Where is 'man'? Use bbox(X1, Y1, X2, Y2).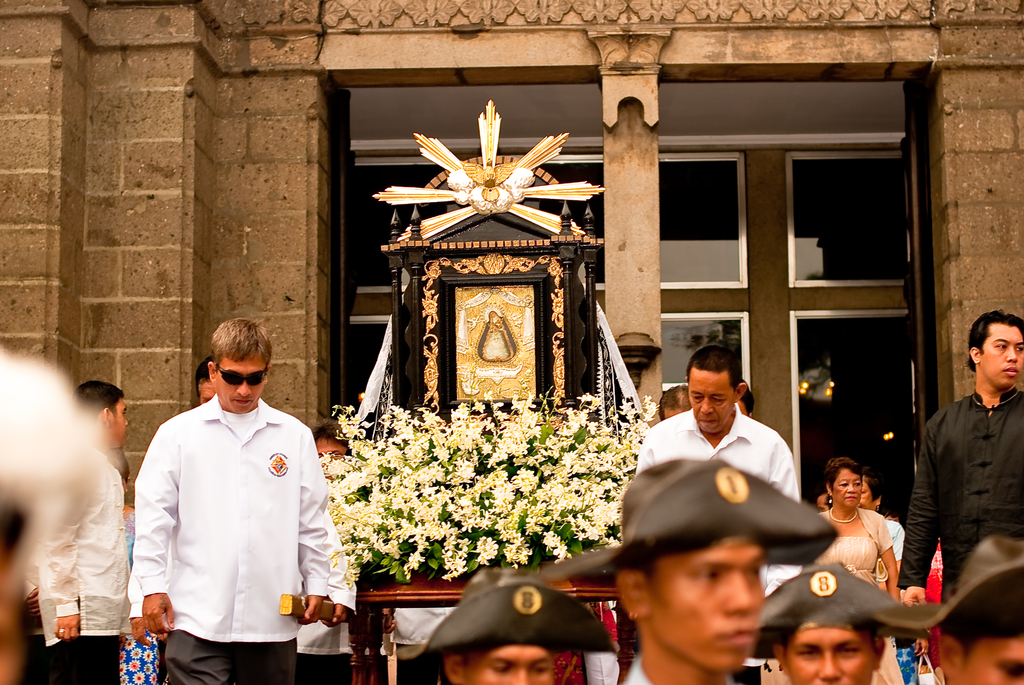
bbox(310, 425, 364, 684).
